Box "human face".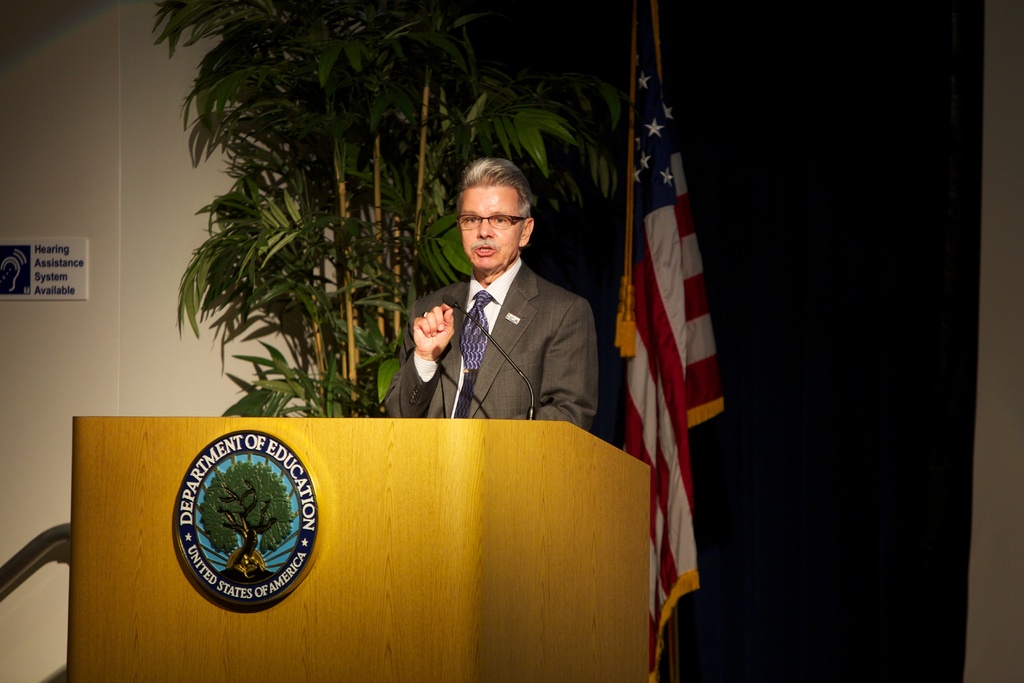
locate(463, 185, 520, 265).
